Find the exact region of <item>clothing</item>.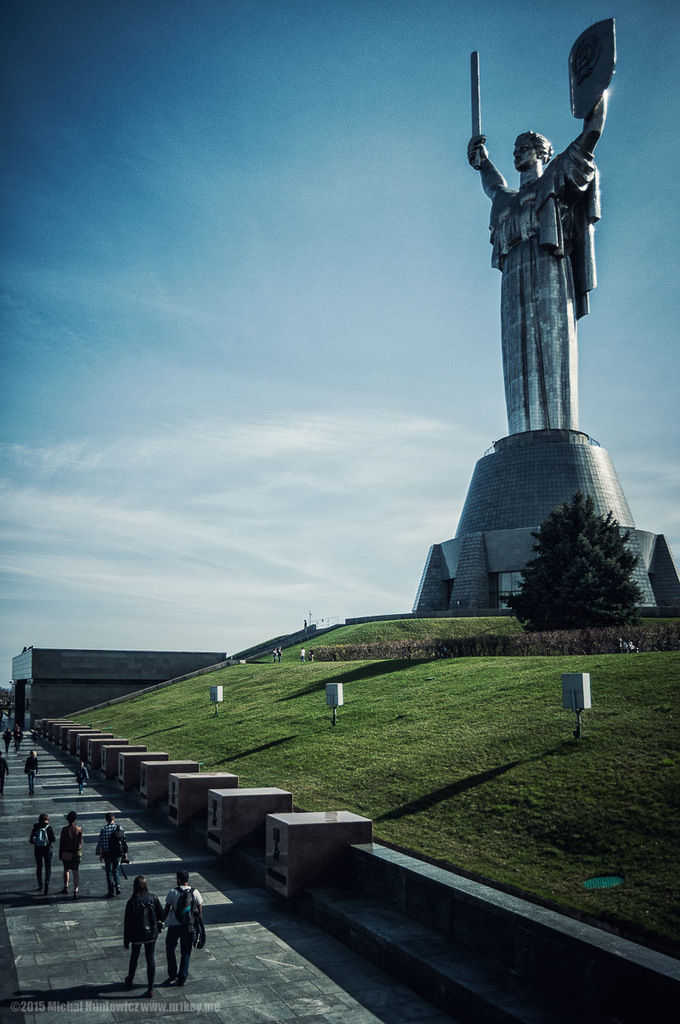
Exact region: BBox(19, 758, 43, 790).
